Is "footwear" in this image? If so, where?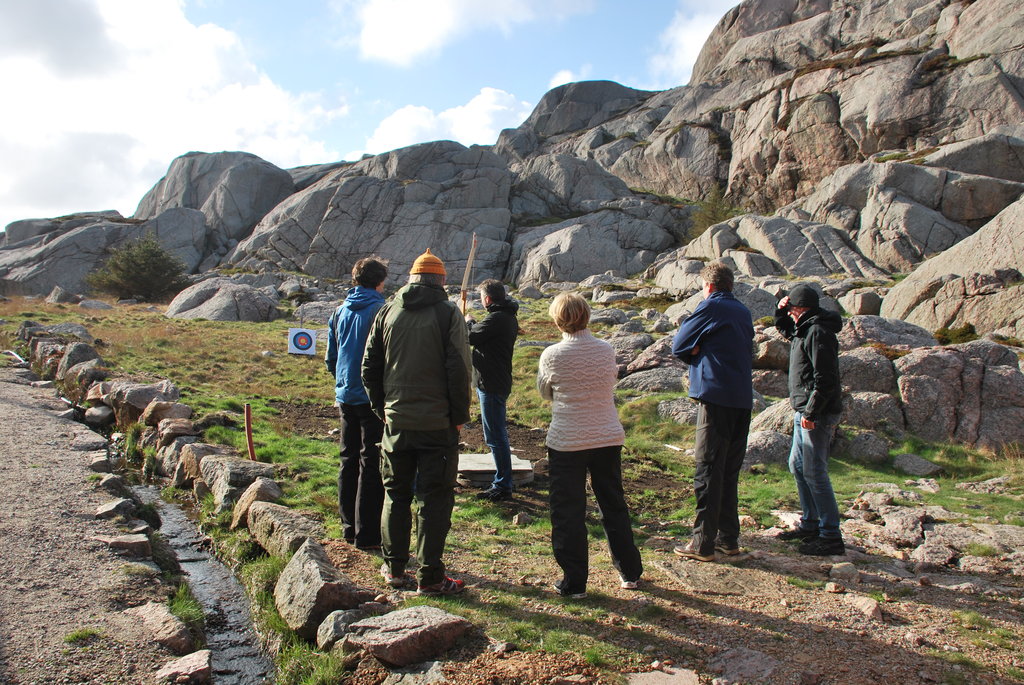
Yes, at (x1=558, y1=581, x2=584, y2=595).
